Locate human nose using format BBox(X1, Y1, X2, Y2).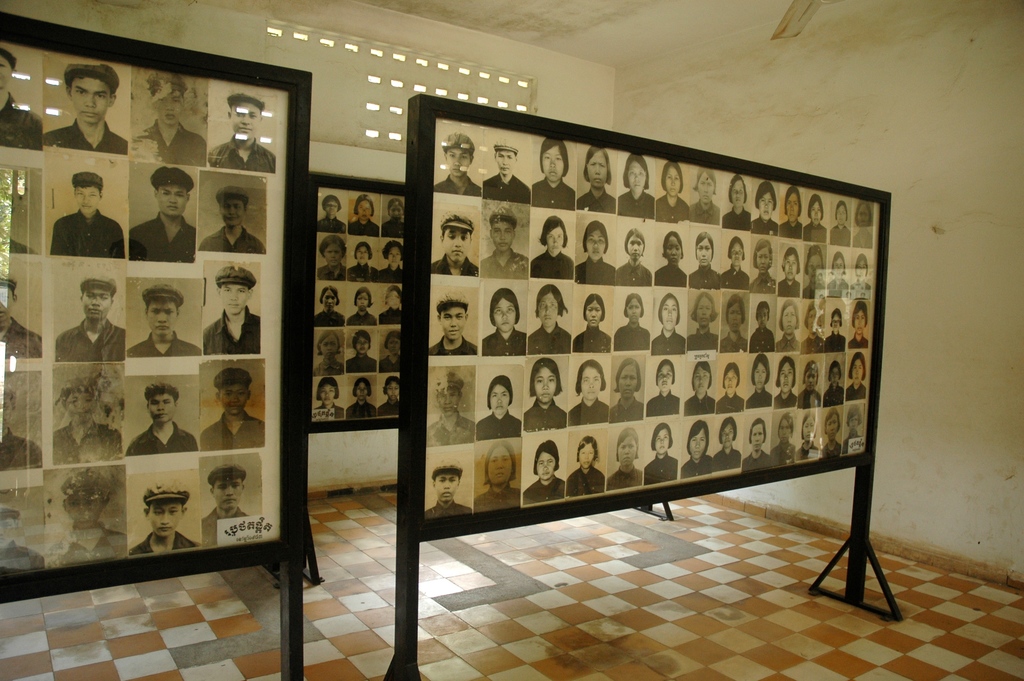
BBox(729, 378, 733, 384).
